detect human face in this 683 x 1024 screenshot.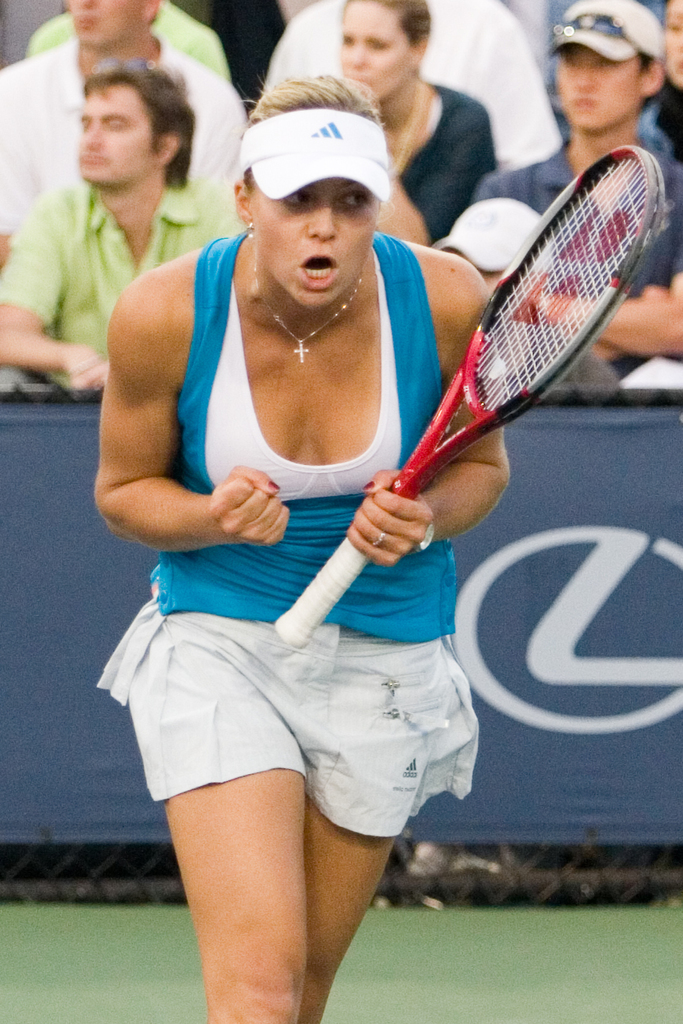
Detection: [249, 180, 370, 319].
